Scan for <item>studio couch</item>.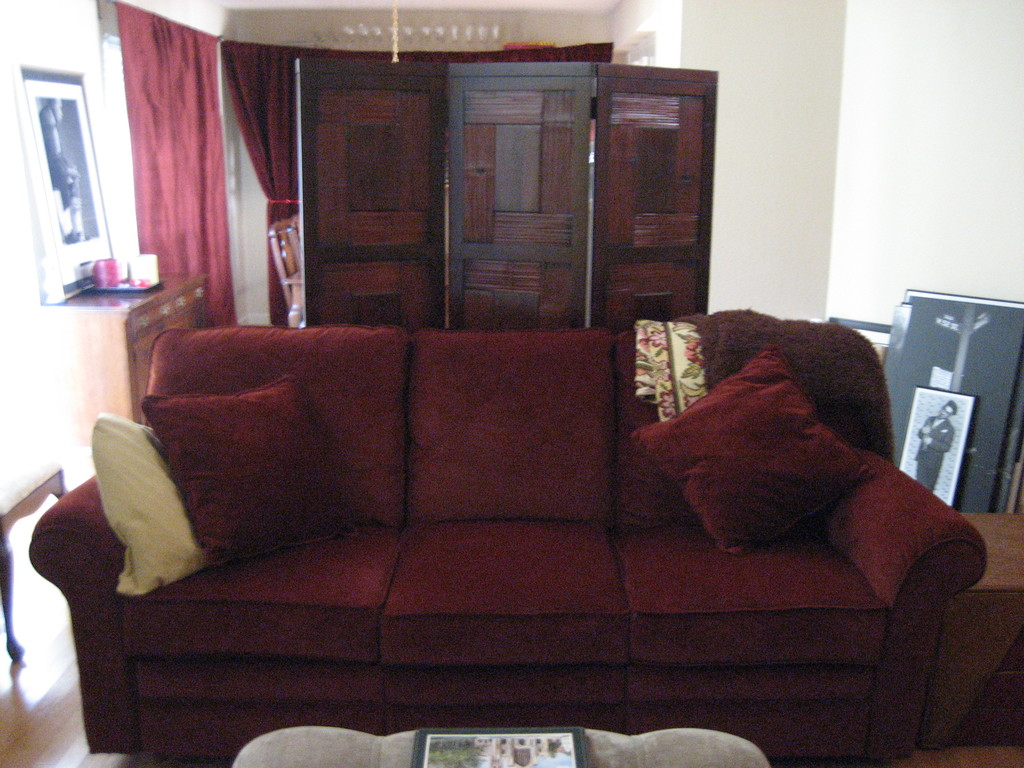
Scan result: x1=28, y1=312, x2=992, y2=759.
